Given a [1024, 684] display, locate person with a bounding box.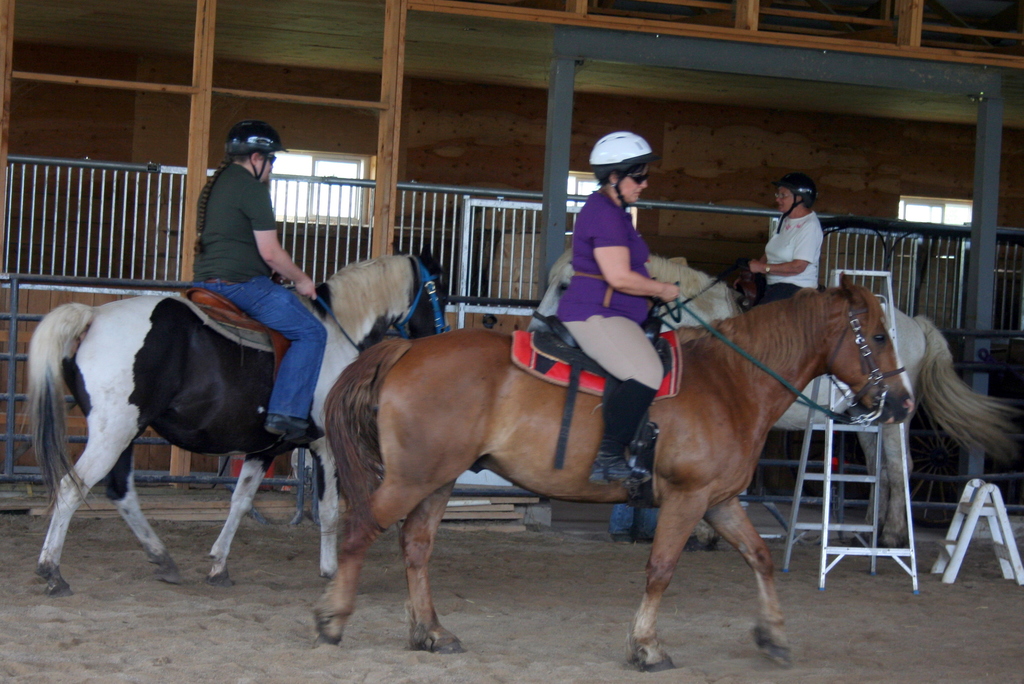
Located: 189/121/329/450.
